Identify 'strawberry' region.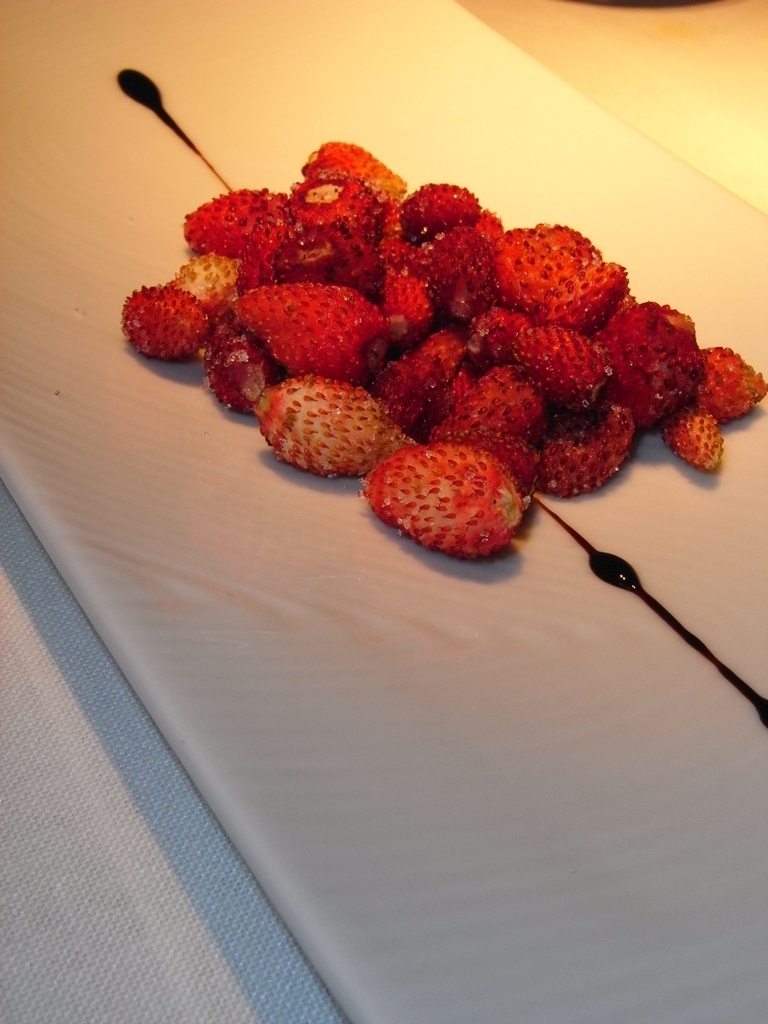
Region: box(358, 428, 553, 548).
